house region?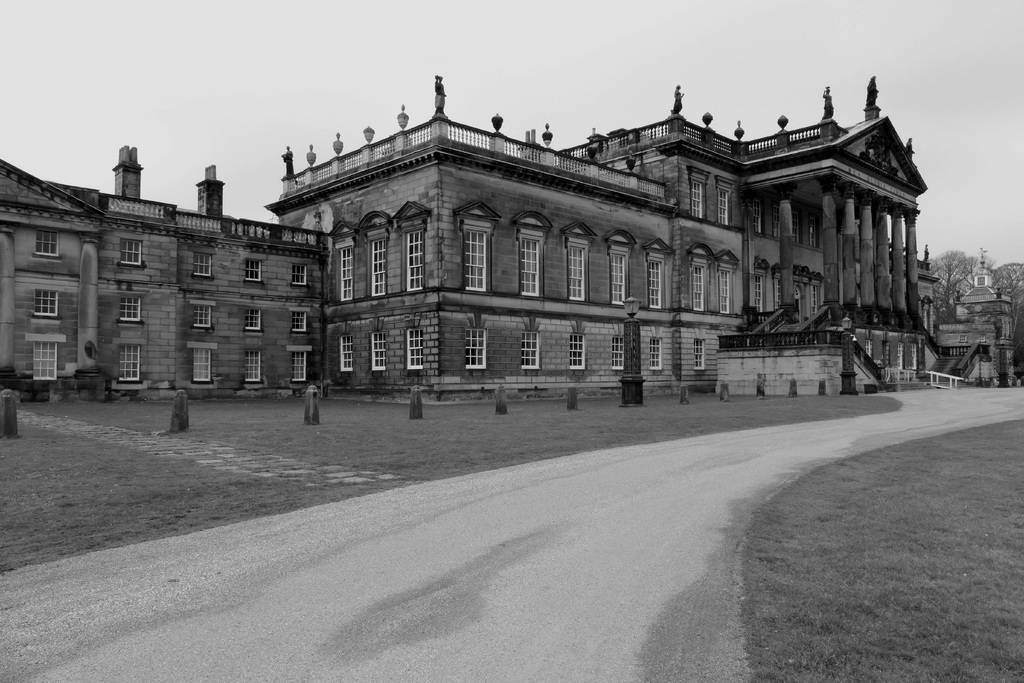
935,236,1023,379
